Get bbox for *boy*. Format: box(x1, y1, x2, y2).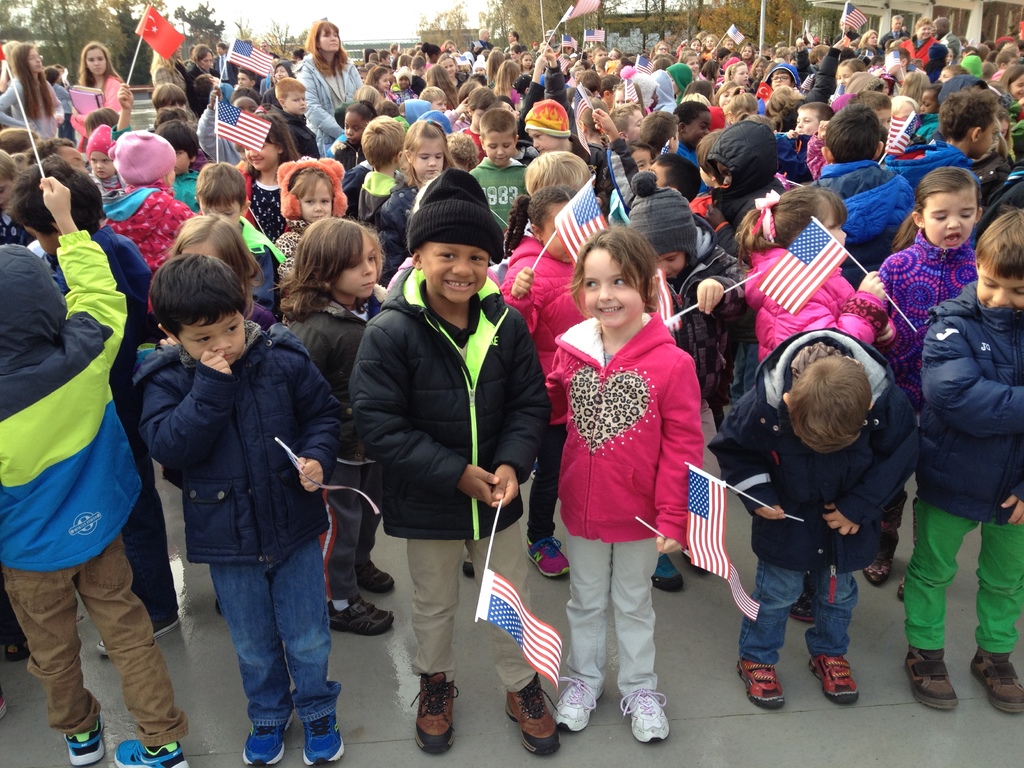
box(270, 72, 323, 161).
